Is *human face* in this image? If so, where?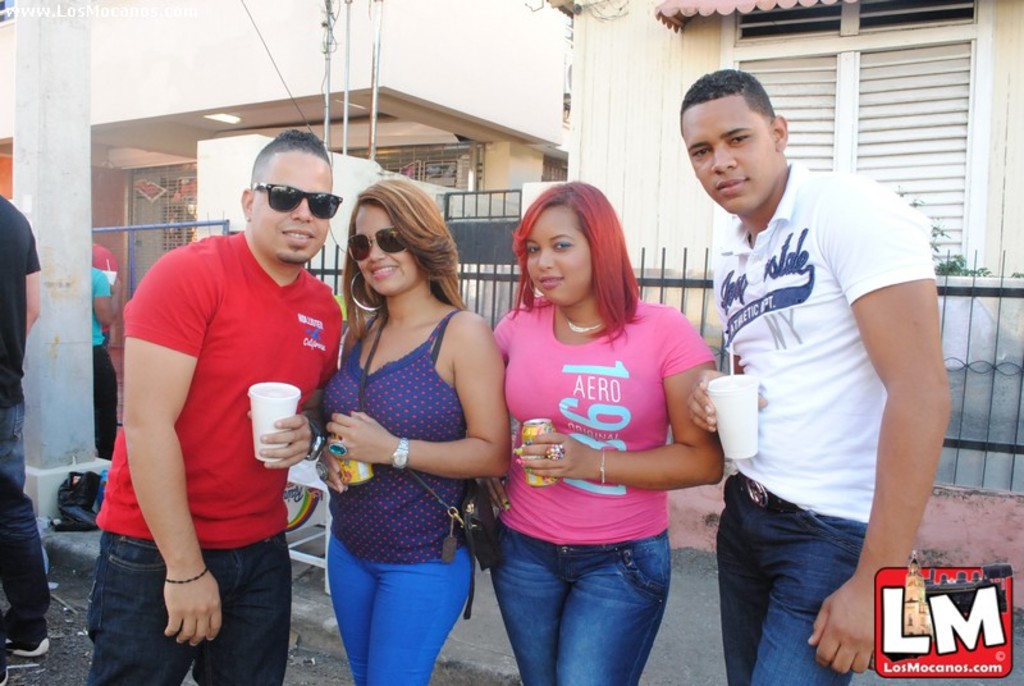
Yes, at [left=678, top=95, right=782, bottom=218].
